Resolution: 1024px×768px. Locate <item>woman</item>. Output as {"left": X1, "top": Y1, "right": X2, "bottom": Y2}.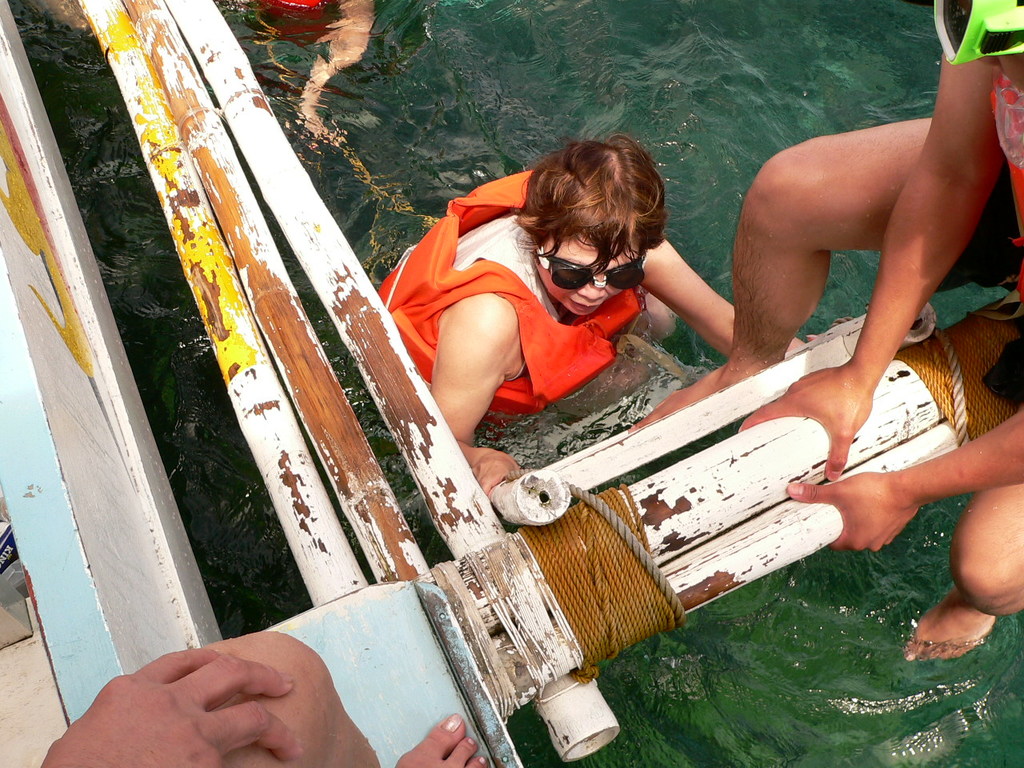
{"left": 384, "top": 130, "right": 726, "bottom": 466}.
